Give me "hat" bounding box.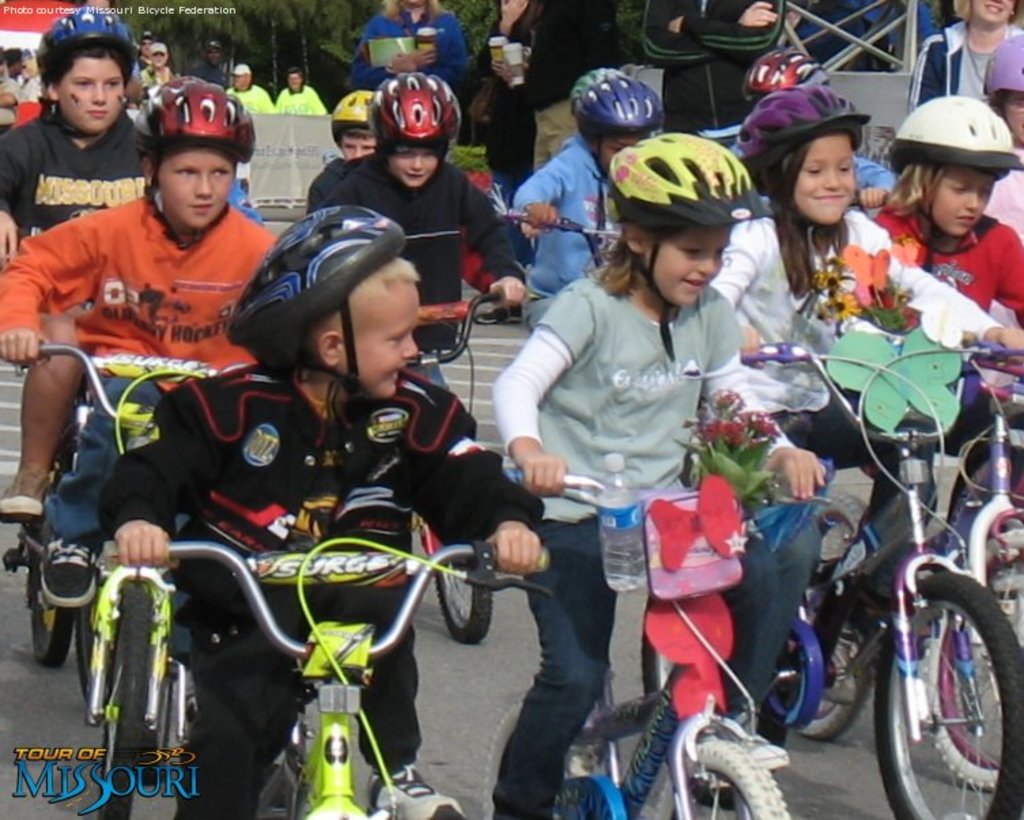
locate(227, 63, 253, 73).
